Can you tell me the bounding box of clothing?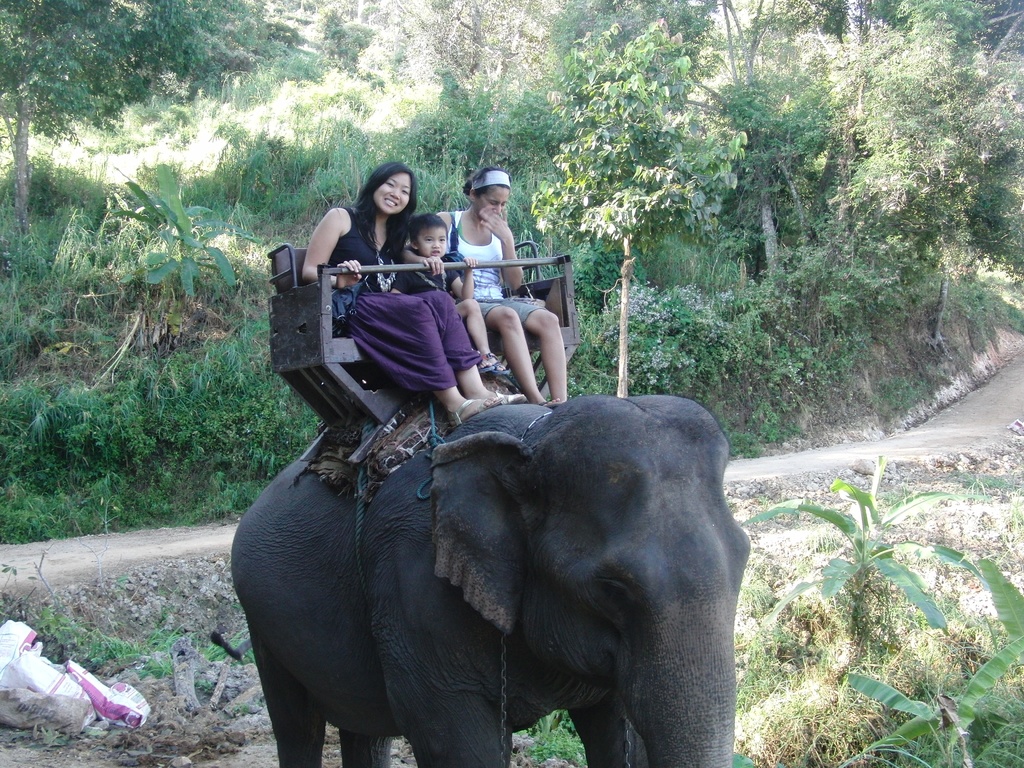
crop(303, 233, 484, 413).
